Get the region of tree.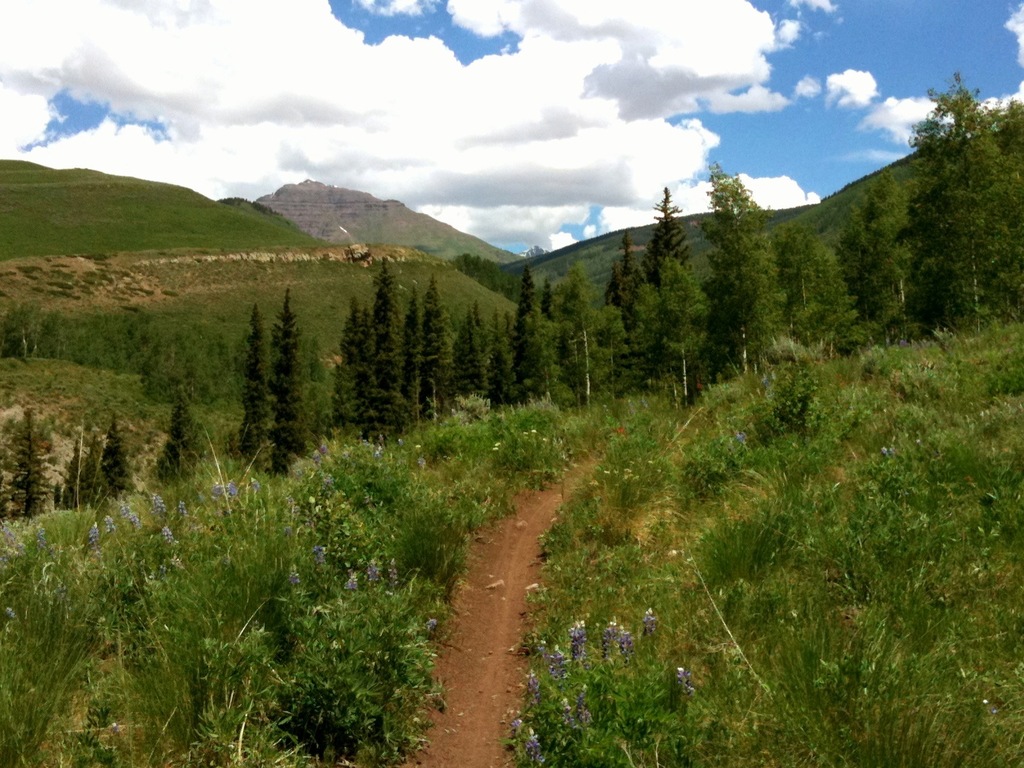
(left=895, top=64, right=1016, bottom=342).
